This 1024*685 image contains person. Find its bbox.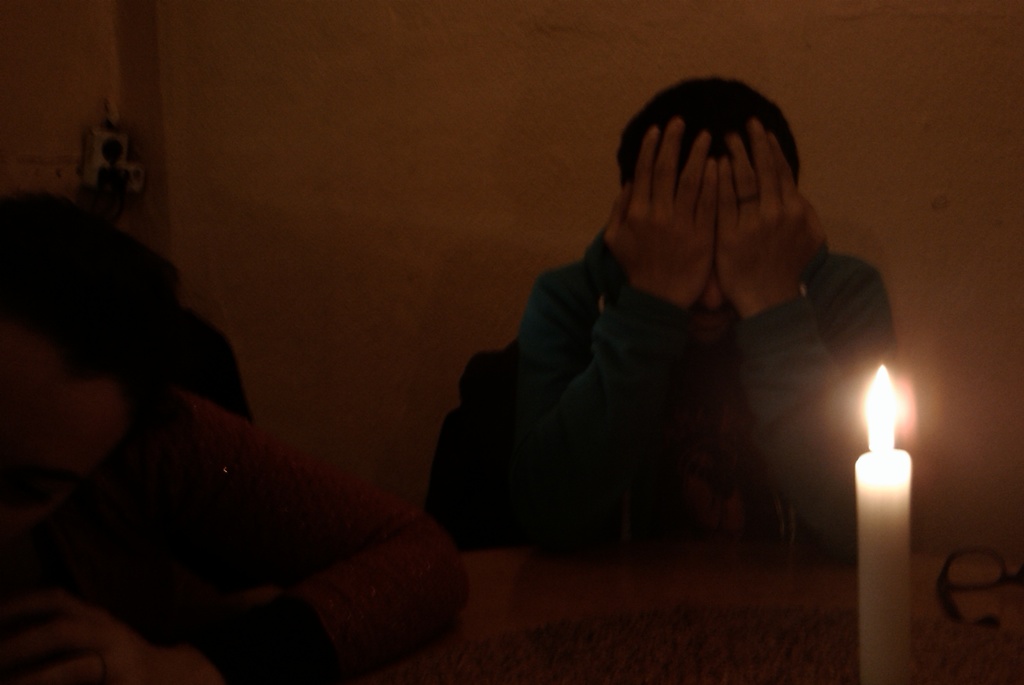
(x1=438, y1=72, x2=898, y2=600).
